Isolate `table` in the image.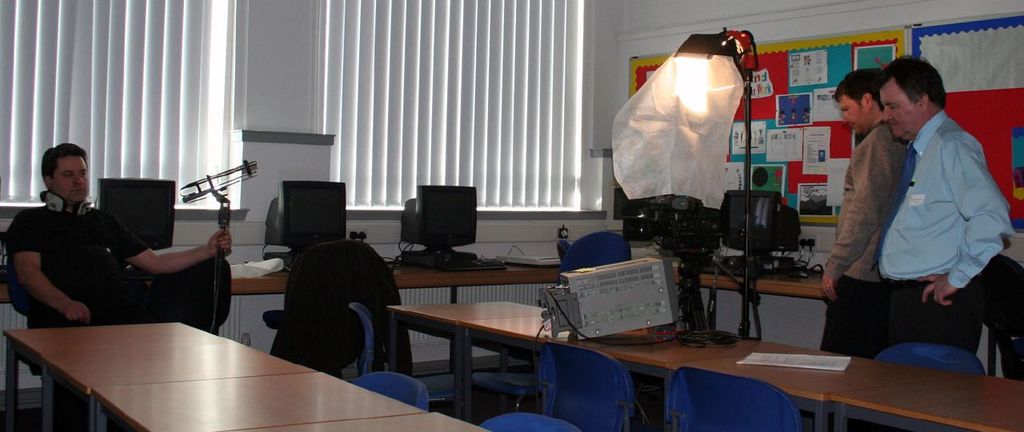
Isolated region: (673,266,824,341).
